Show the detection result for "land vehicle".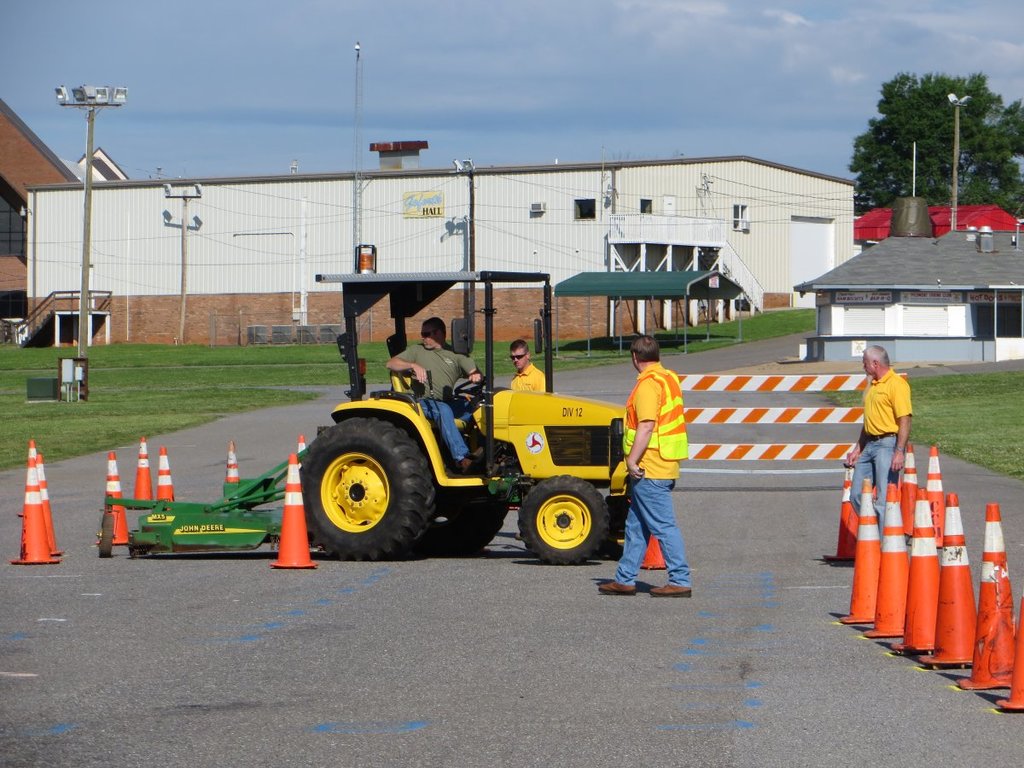
269, 284, 617, 562.
